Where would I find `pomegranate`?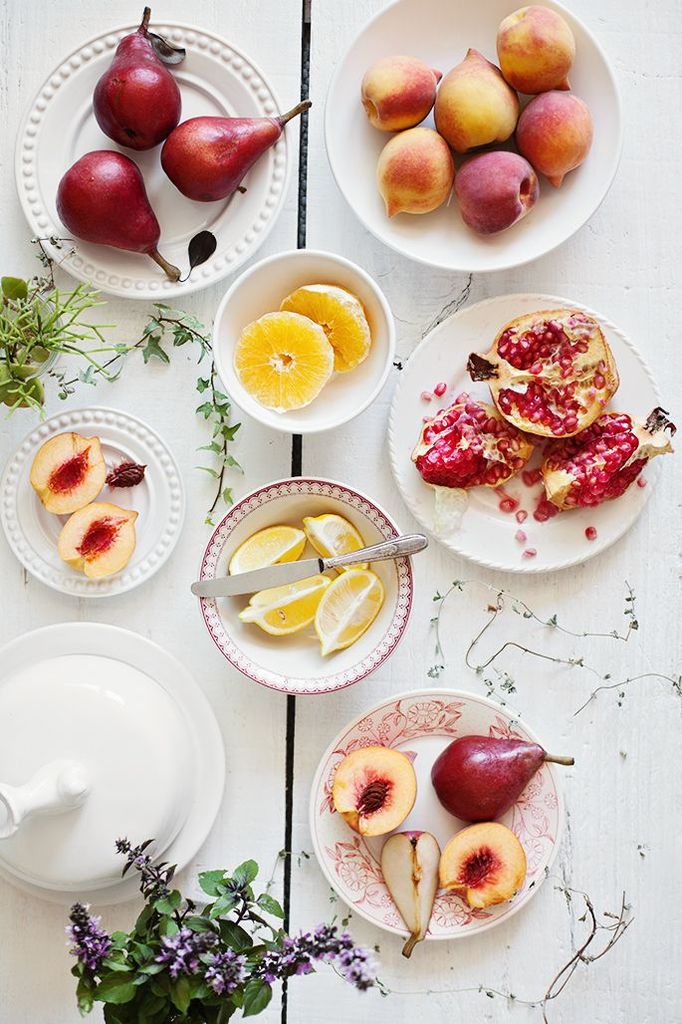
At region(404, 391, 534, 492).
